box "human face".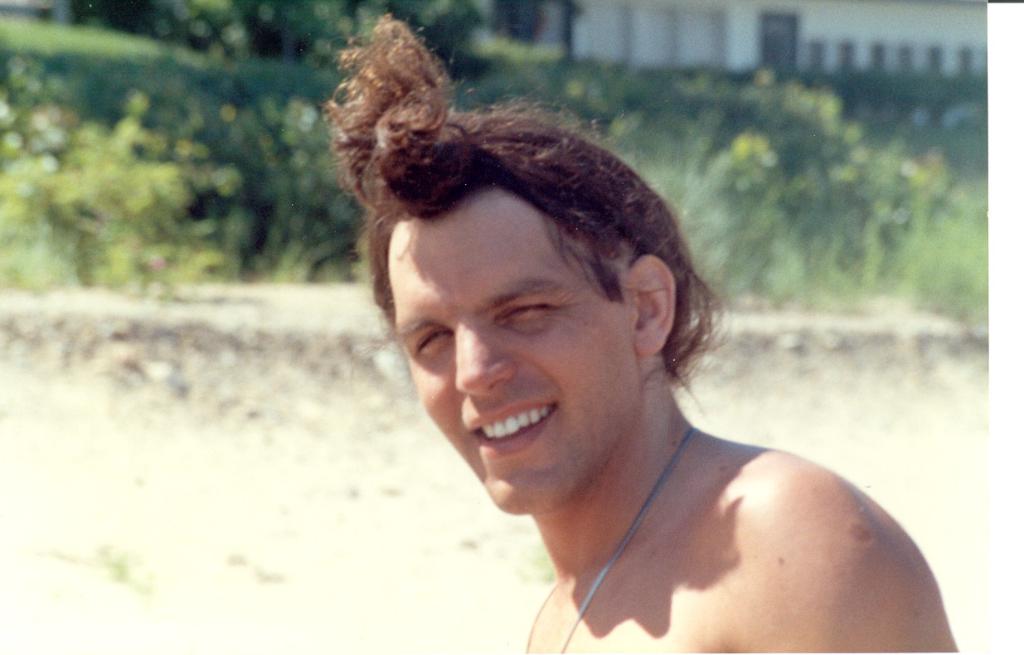
left=396, top=186, right=634, bottom=512.
